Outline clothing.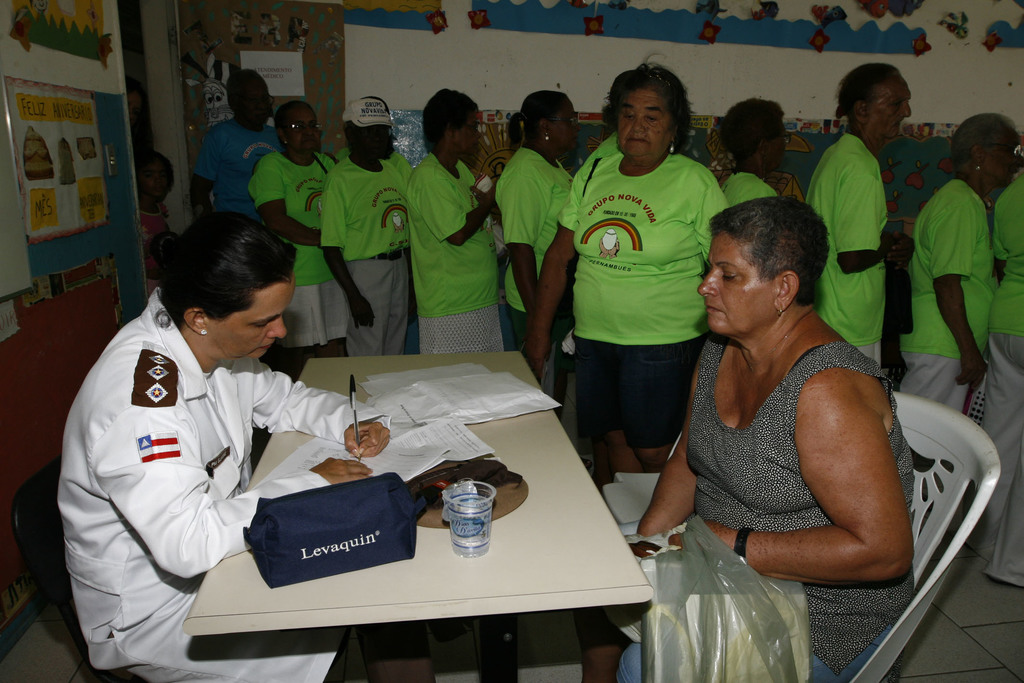
Outline: {"left": 909, "top": 177, "right": 1002, "bottom": 416}.
